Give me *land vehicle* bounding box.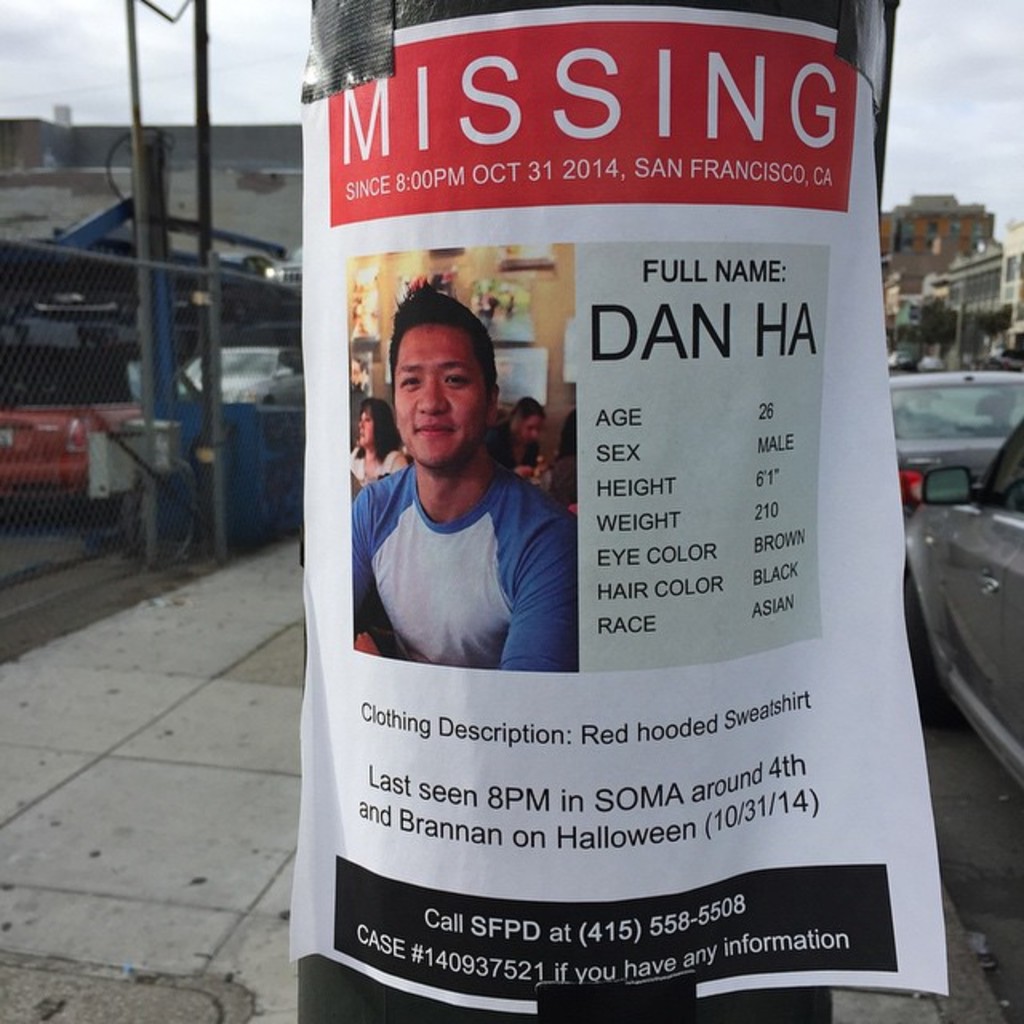
(left=0, top=194, right=306, bottom=549).
